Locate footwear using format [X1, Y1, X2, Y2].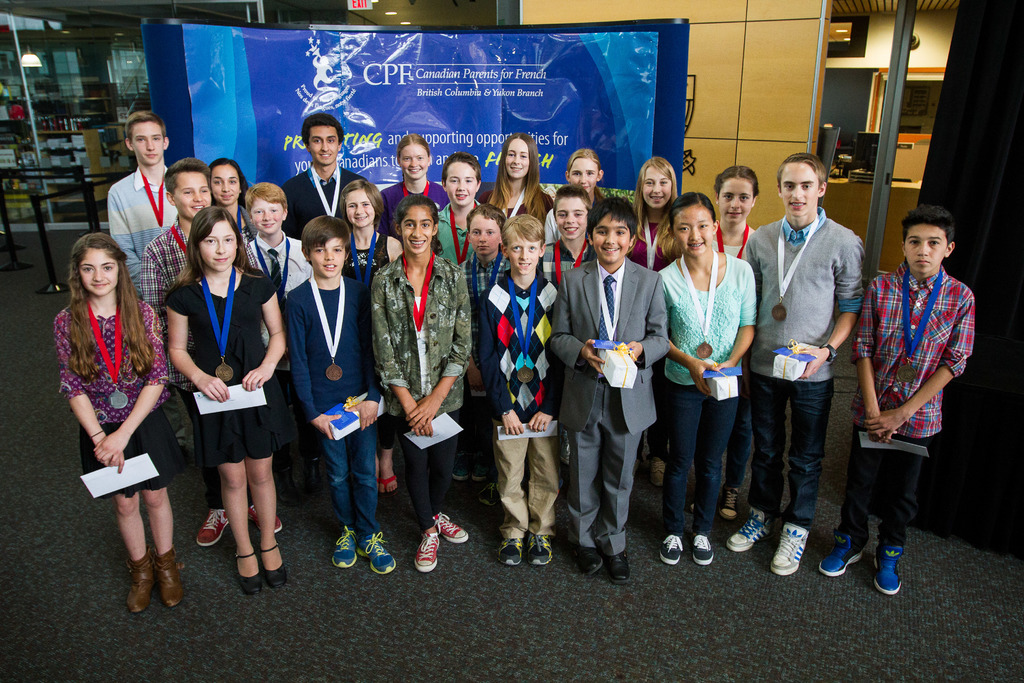
[378, 466, 396, 499].
